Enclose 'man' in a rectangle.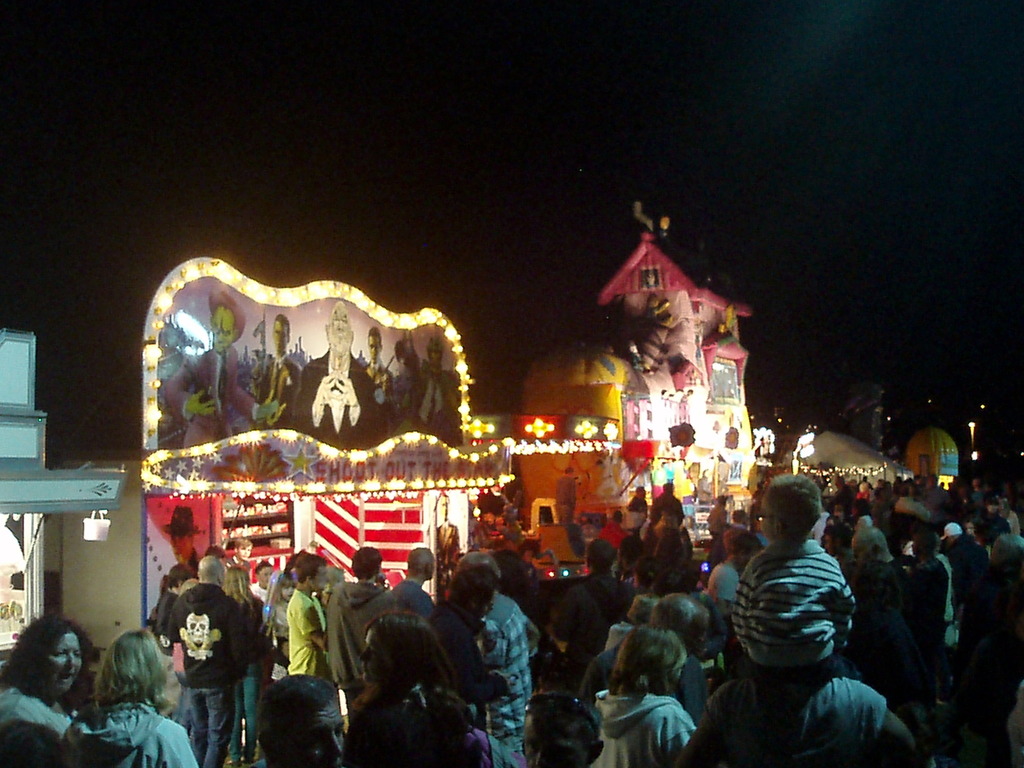
(left=449, top=551, right=543, bottom=767).
